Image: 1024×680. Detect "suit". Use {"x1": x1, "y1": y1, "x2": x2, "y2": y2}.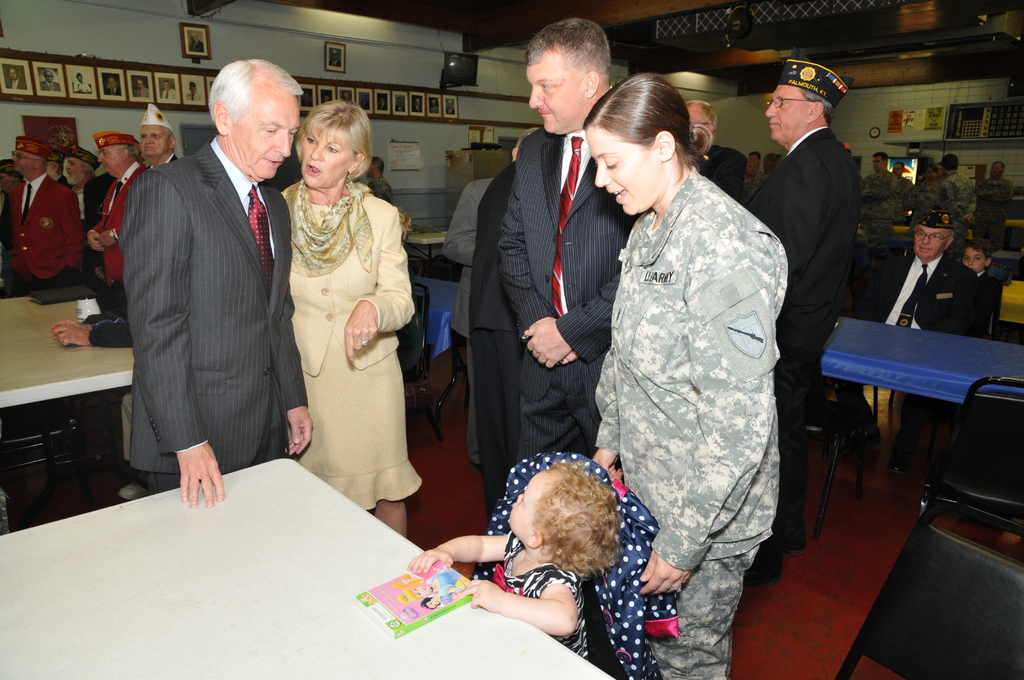
{"x1": 831, "y1": 253, "x2": 976, "y2": 453}.
